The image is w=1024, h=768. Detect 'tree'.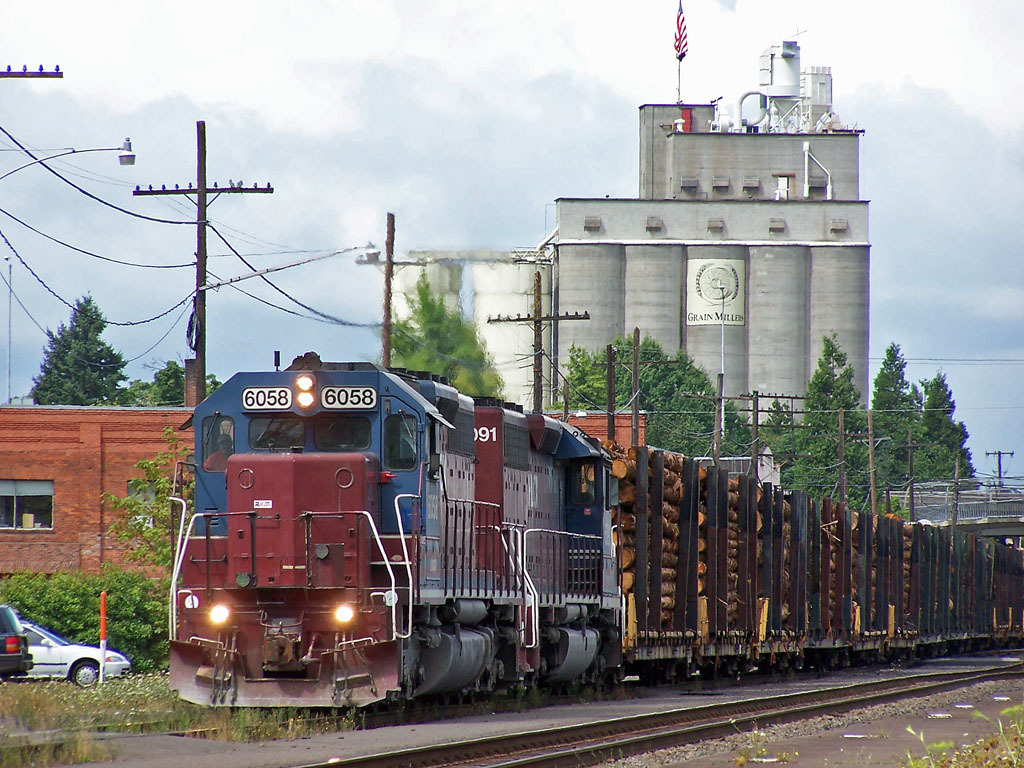
Detection: region(373, 268, 501, 400).
